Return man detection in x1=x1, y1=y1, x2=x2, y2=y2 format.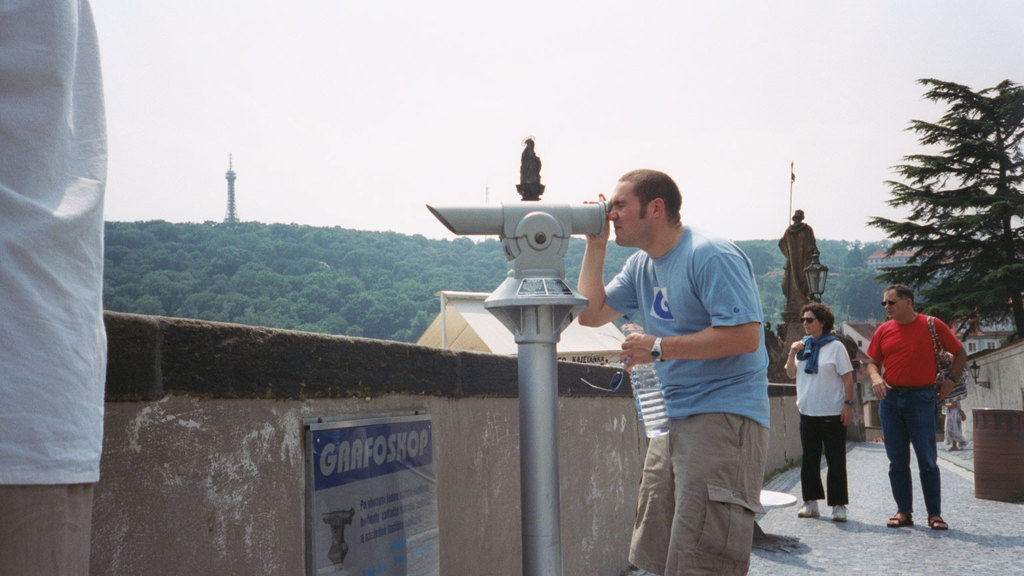
x1=865, y1=287, x2=963, y2=525.
